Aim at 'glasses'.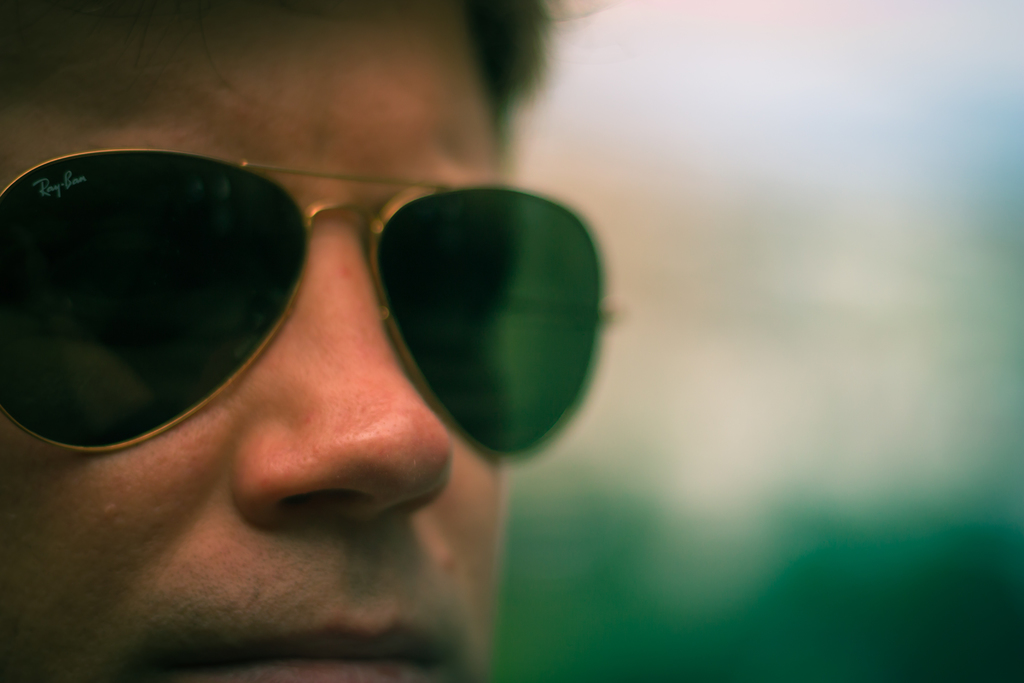
Aimed at [0, 147, 618, 463].
